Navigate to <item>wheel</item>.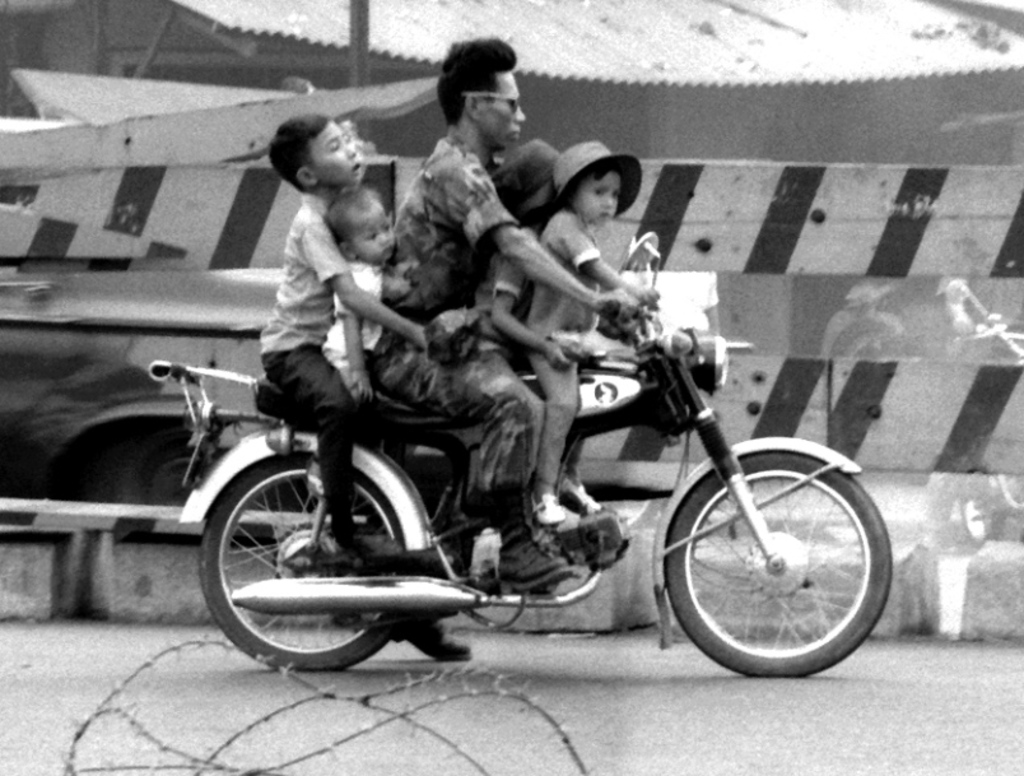
Navigation target: x1=660, y1=445, x2=888, y2=675.
